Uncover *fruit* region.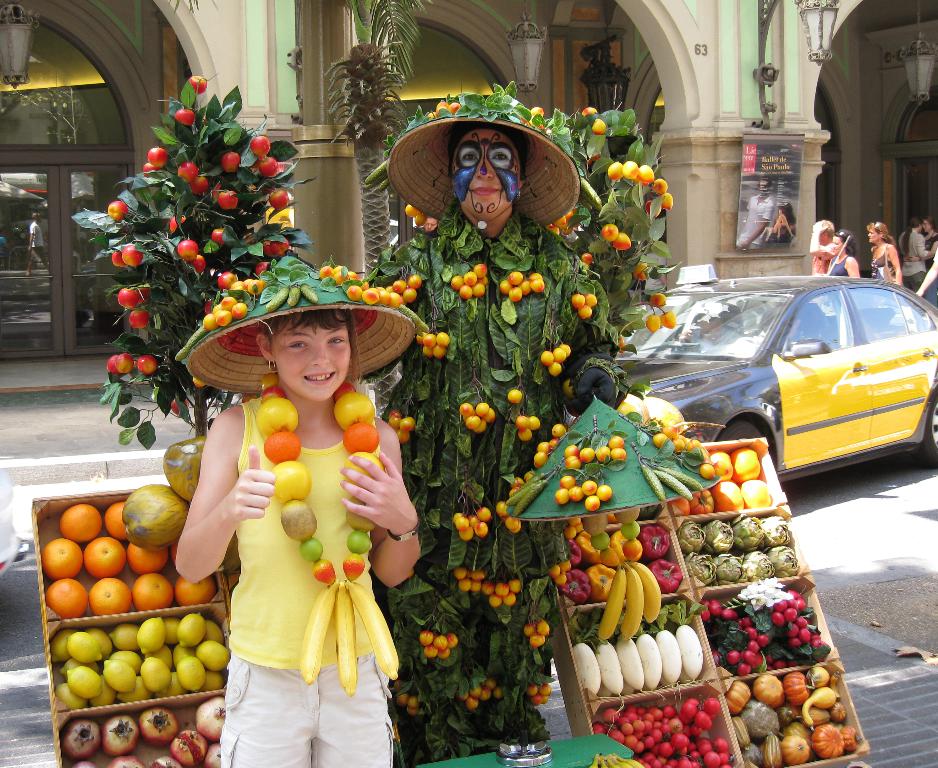
Uncovered: locate(645, 313, 661, 335).
